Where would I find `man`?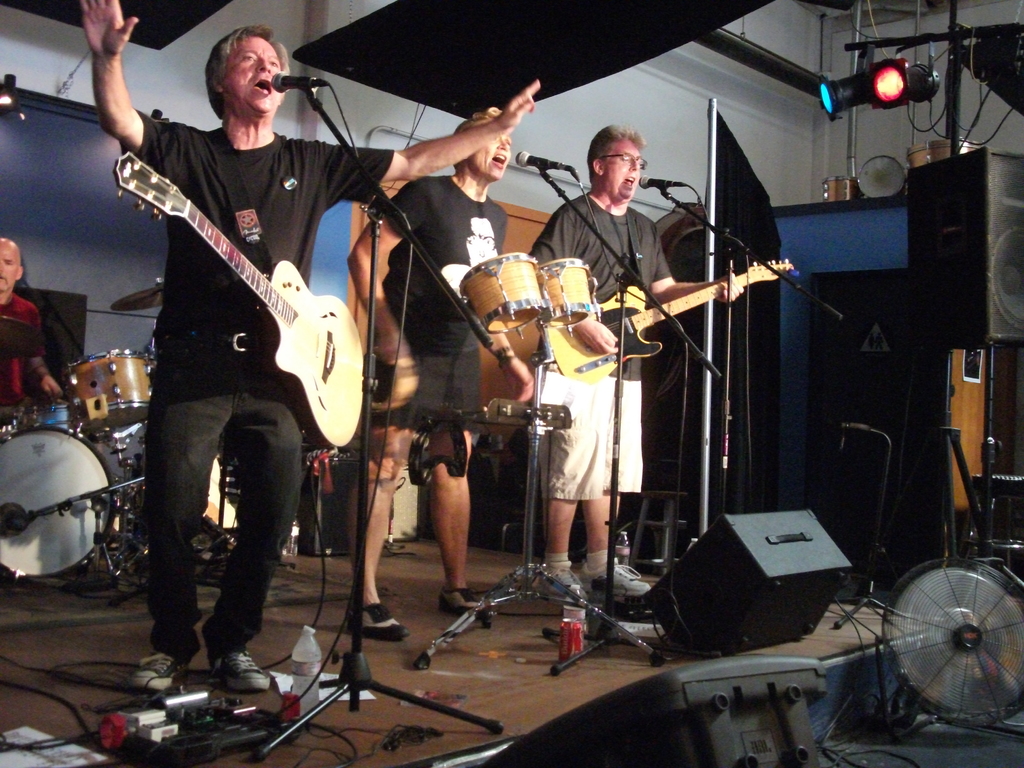
At <box>0,234,64,409</box>.
